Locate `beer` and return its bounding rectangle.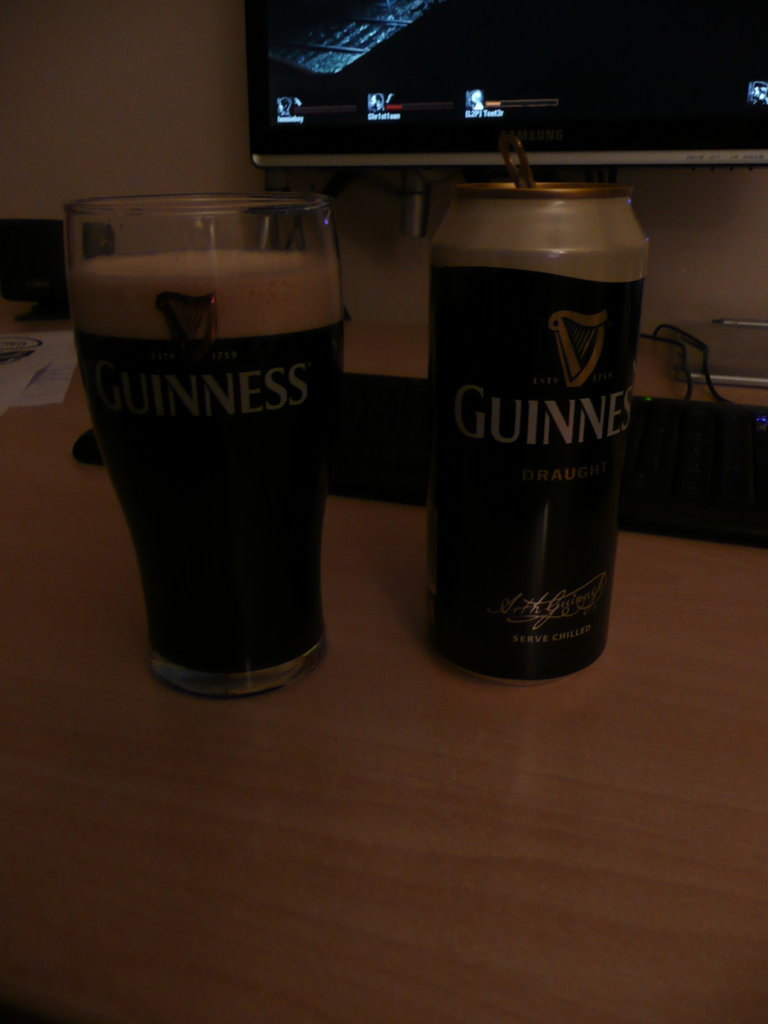
(x1=70, y1=236, x2=339, y2=699).
